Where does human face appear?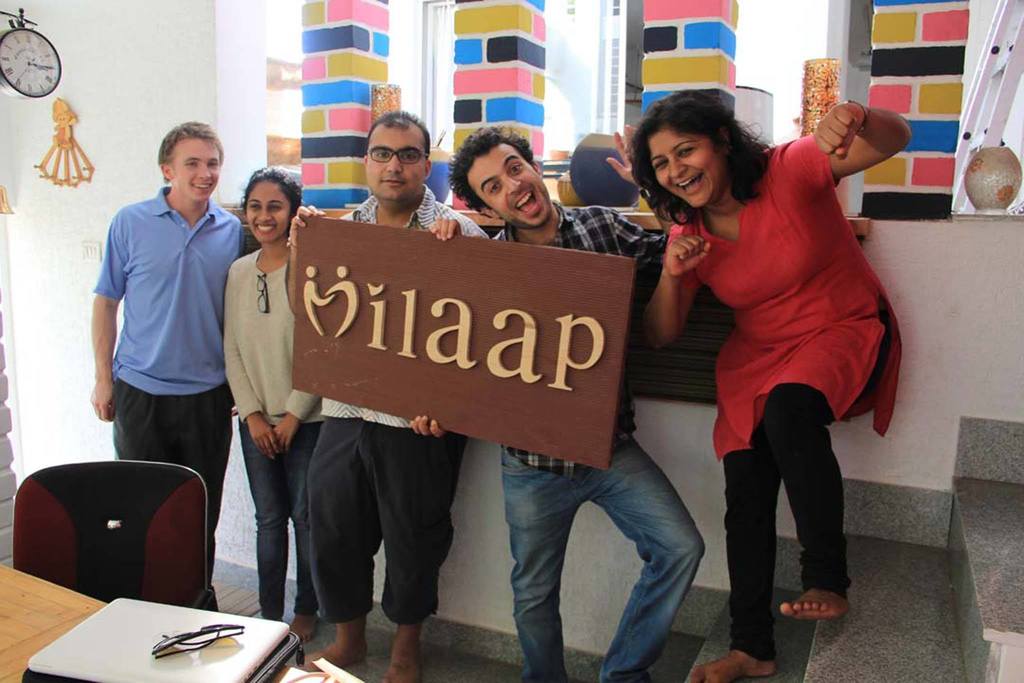
Appears at rect(168, 137, 219, 199).
